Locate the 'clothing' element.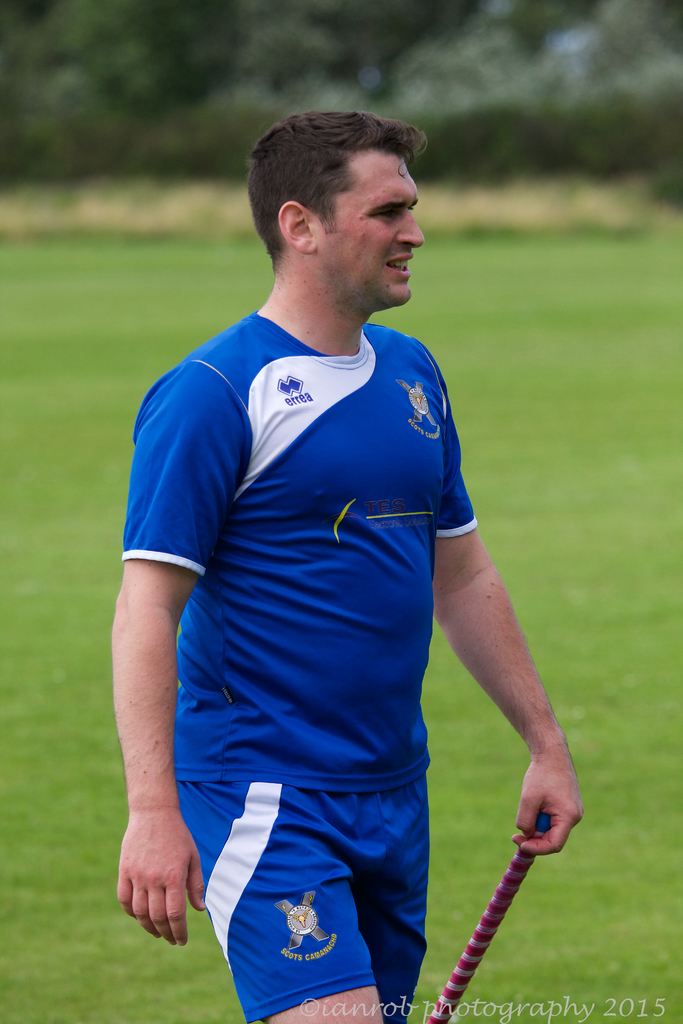
Element bbox: <bbox>123, 309, 481, 1023</bbox>.
